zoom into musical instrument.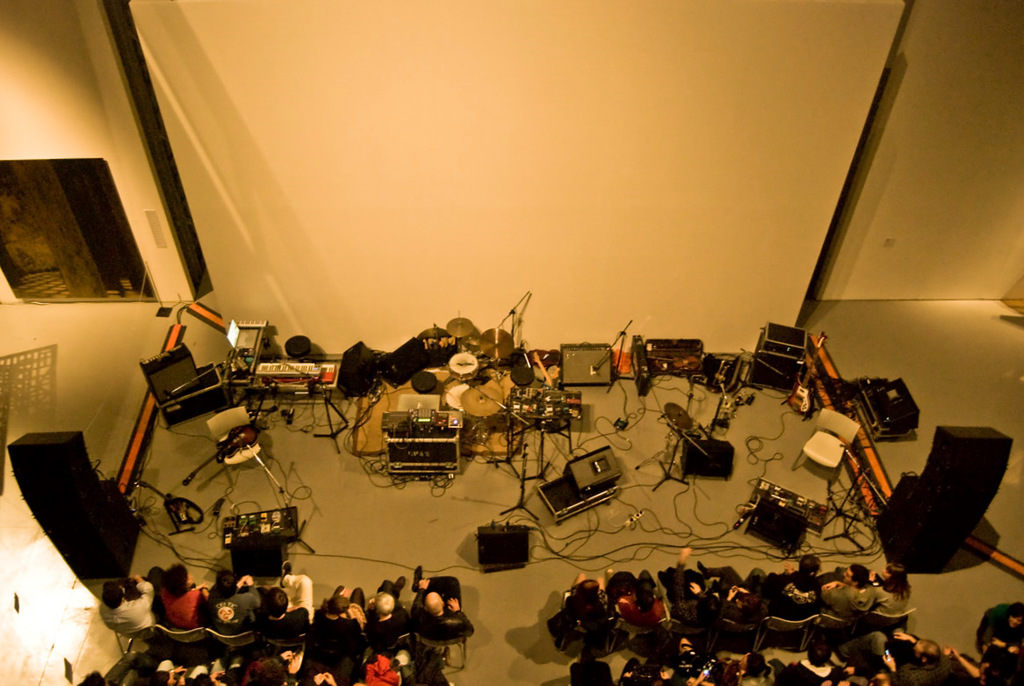
Zoom target: 438:384:472:415.
